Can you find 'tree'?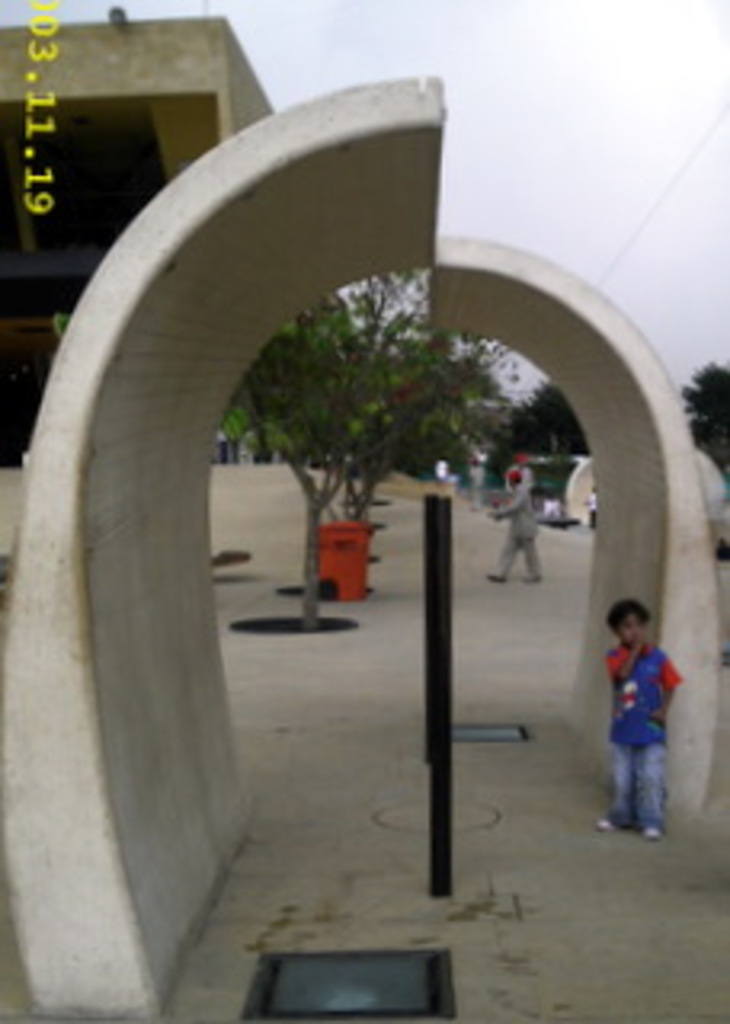
Yes, bounding box: select_region(227, 250, 535, 624).
